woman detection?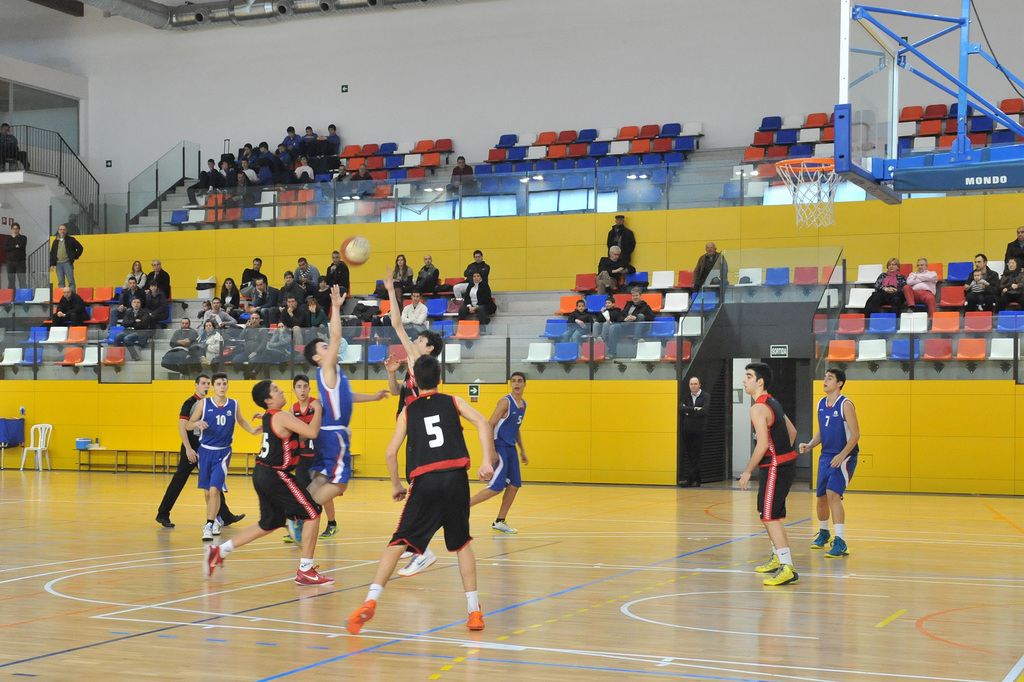
select_region(310, 276, 339, 312)
